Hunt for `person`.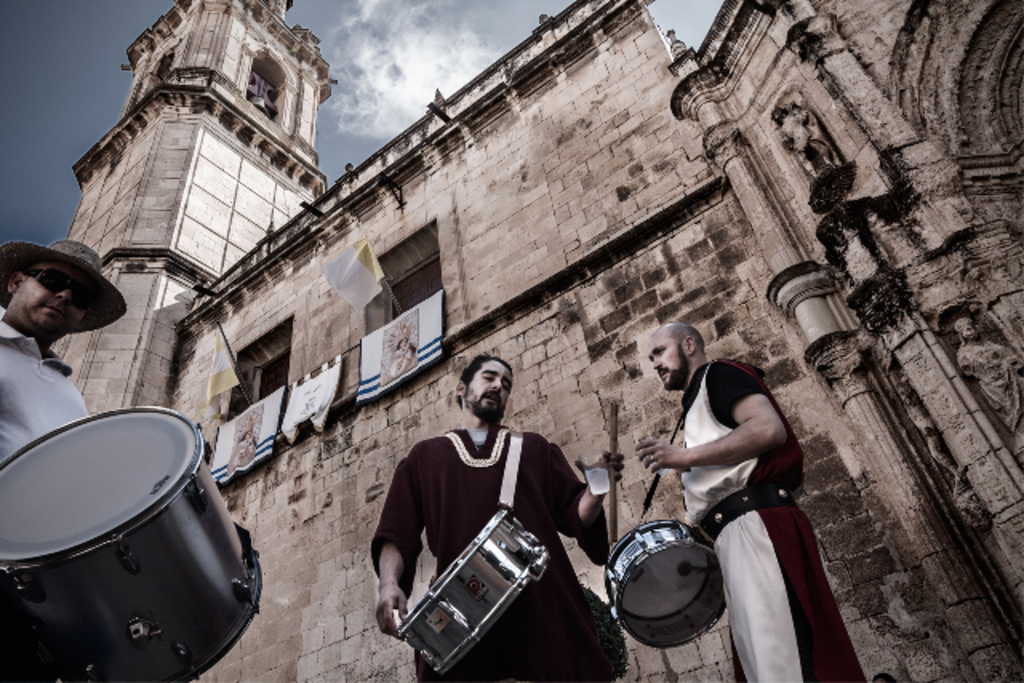
Hunted down at BBox(395, 342, 589, 654).
